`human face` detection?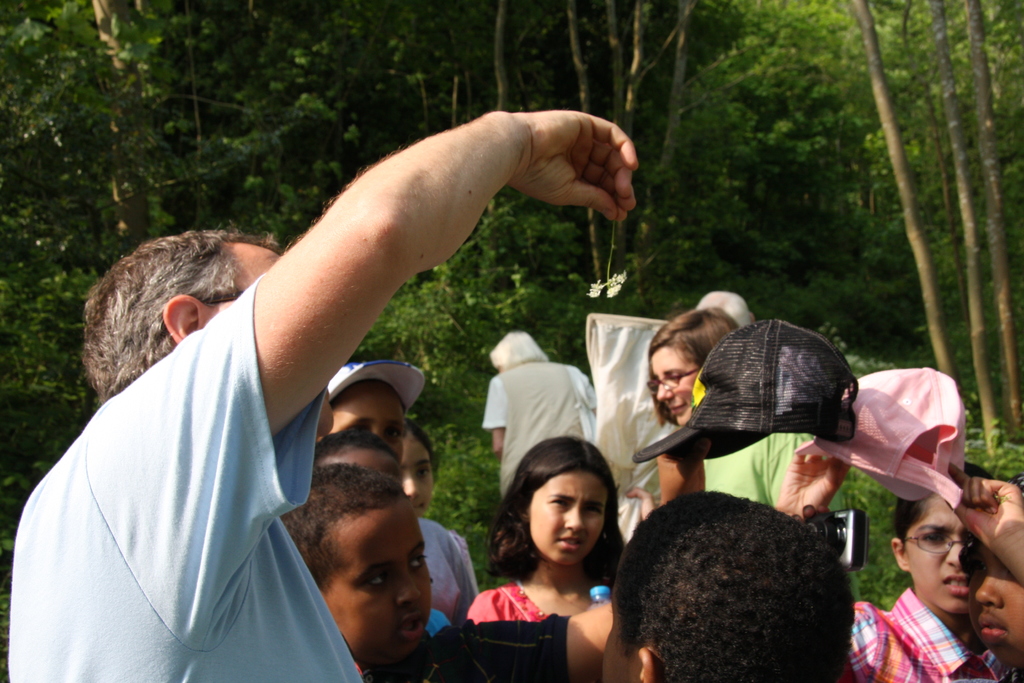
651/341/699/424
